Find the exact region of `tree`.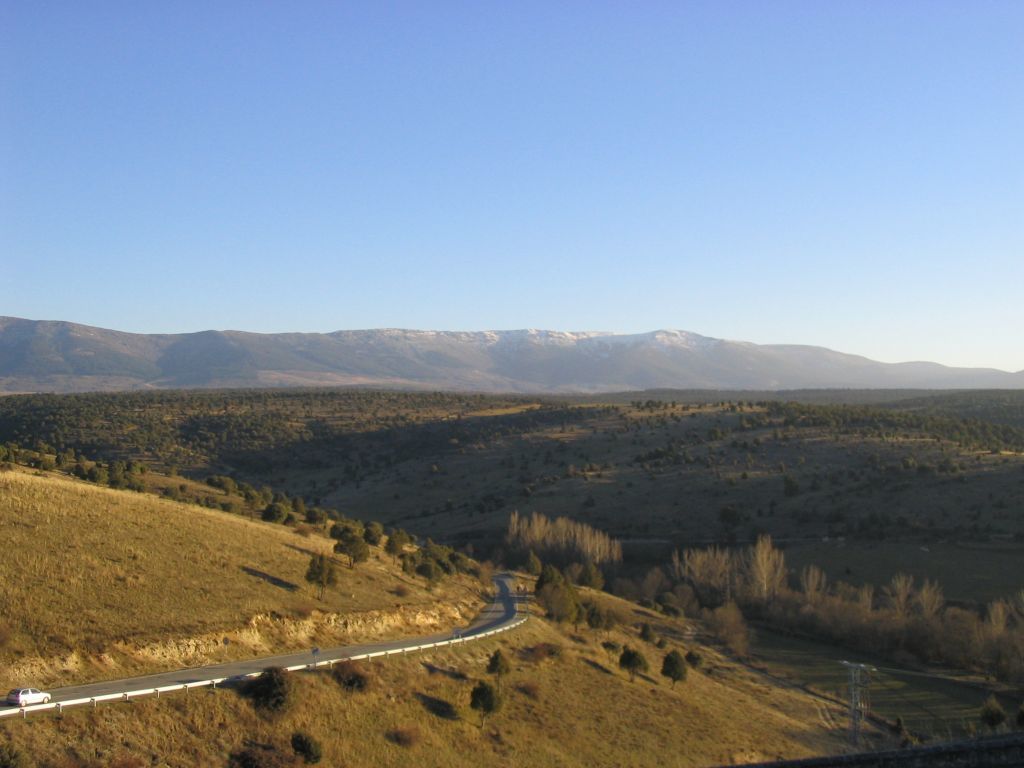
Exact region: <box>326,647,375,688</box>.
